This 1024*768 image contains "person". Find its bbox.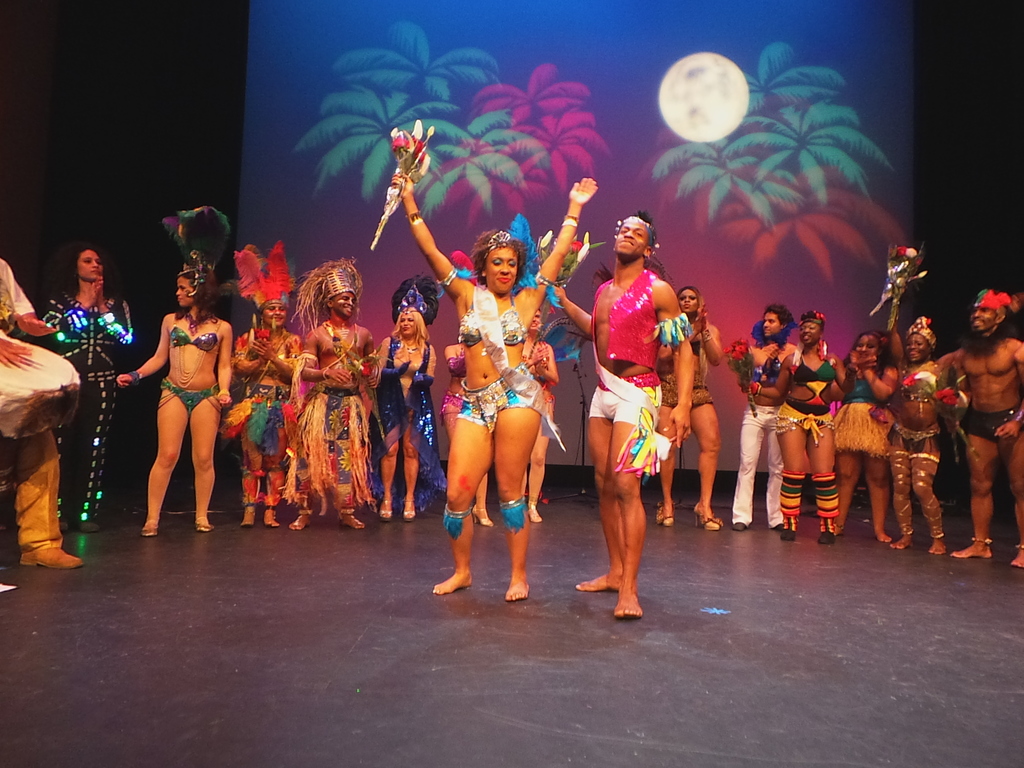
(744,310,877,545).
